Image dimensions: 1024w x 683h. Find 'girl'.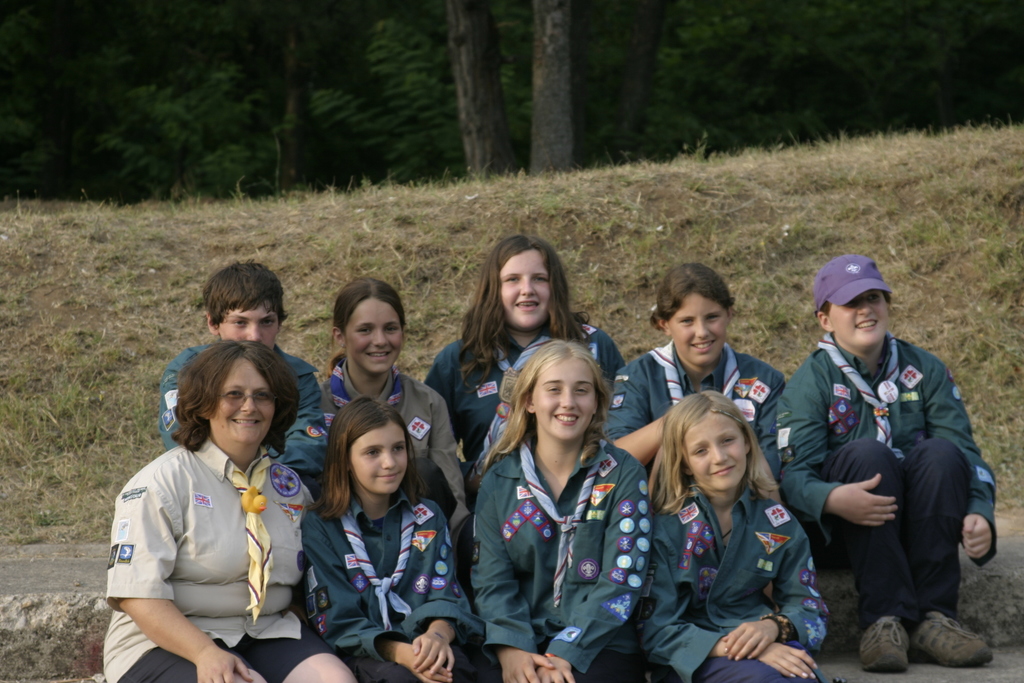
[left=466, top=336, right=653, bottom=682].
